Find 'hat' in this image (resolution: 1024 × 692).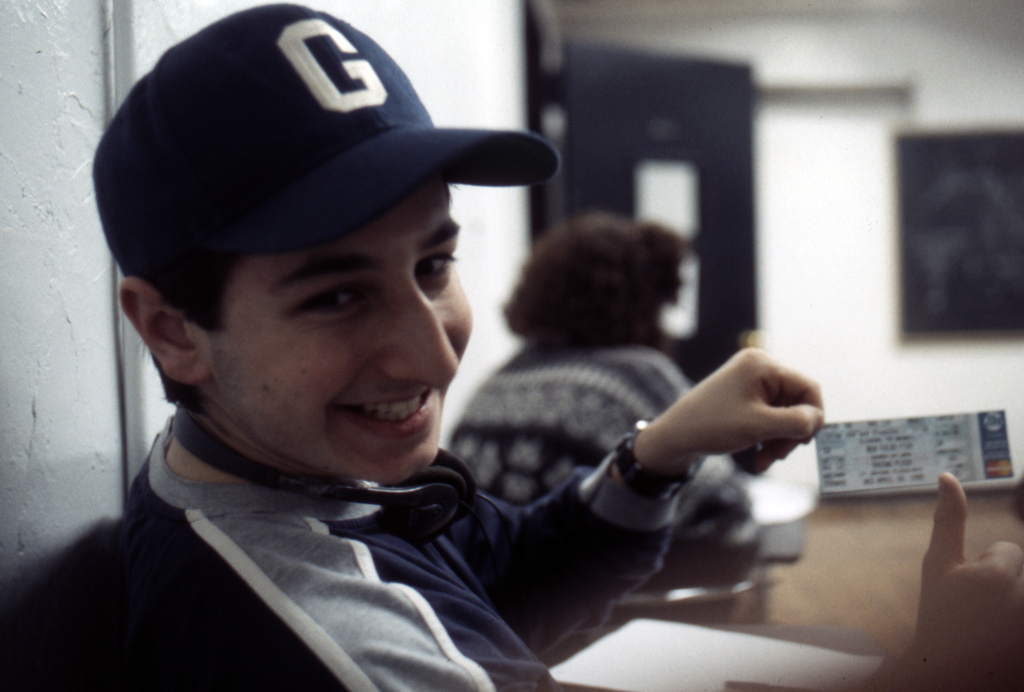
<bbox>86, 1, 562, 280</bbox>.
